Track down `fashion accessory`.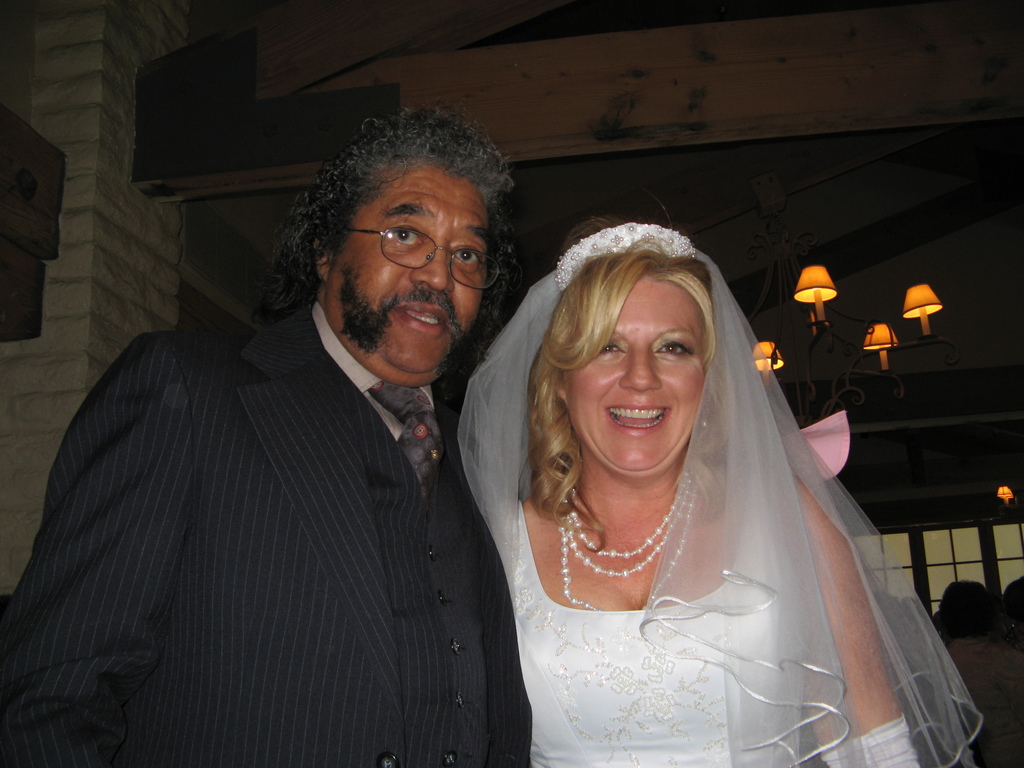
Tracked to detection(369, 385, 440, 491).
